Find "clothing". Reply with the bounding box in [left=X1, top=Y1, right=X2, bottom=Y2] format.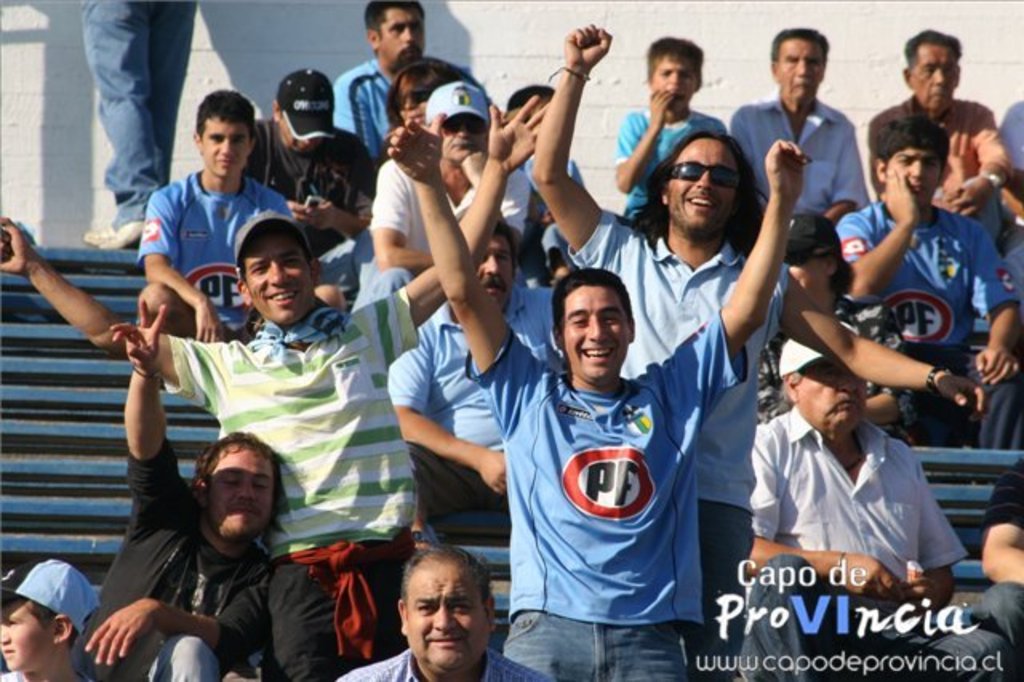
[left=80, top=0, right=195, bottom=231].
